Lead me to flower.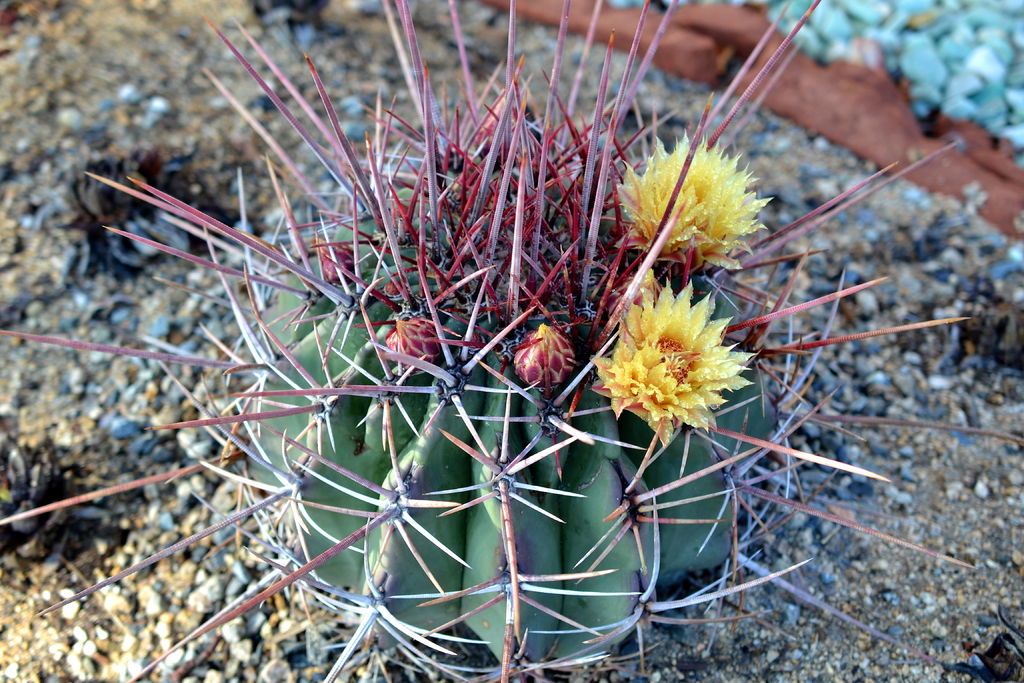
Lead to rect(605, 294, 755, 441).
